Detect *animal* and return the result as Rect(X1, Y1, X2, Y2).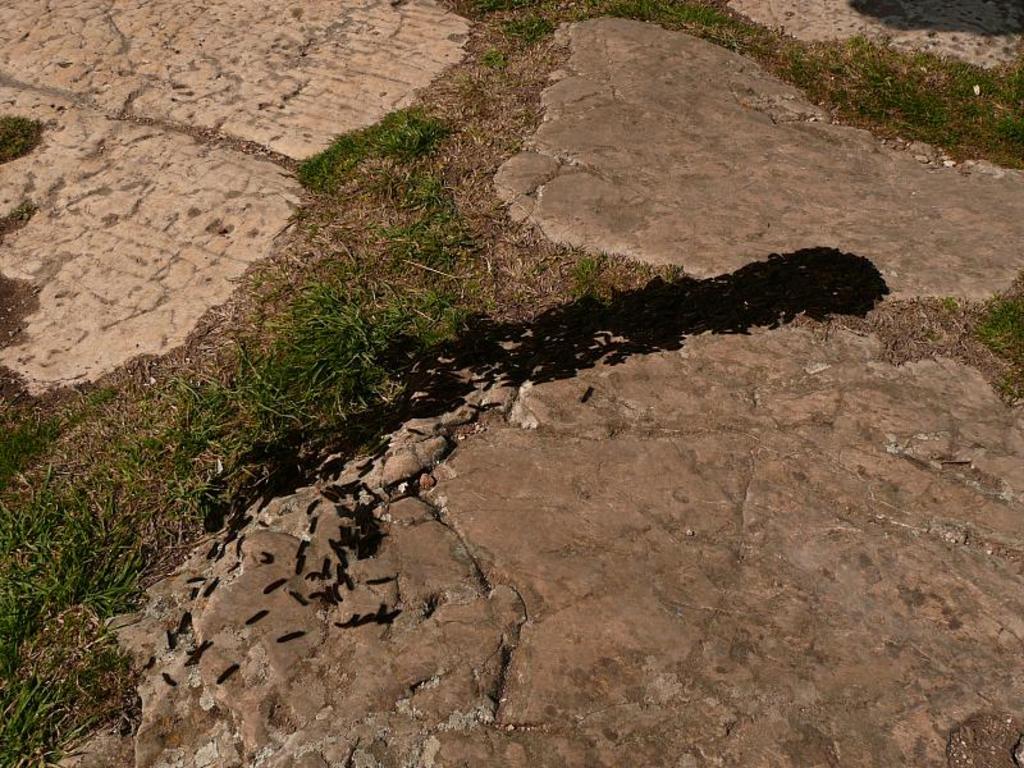
Rect(279, 621, 303, 645).
